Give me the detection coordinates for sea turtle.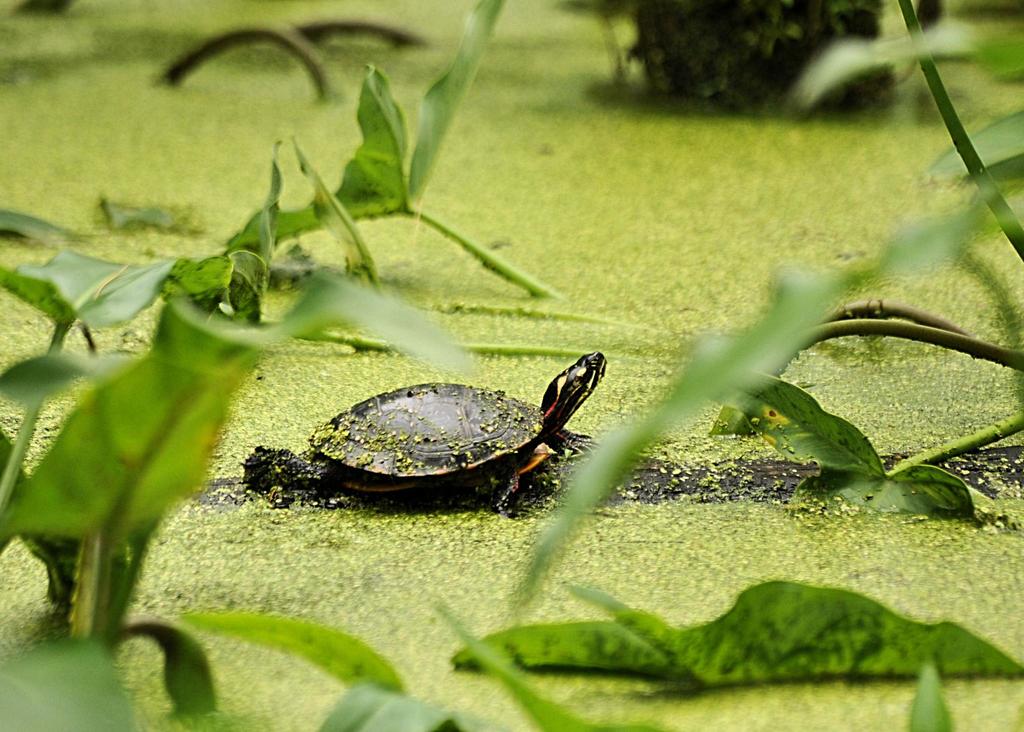
(x1=239, y1=350, x2=614, y2=515).
